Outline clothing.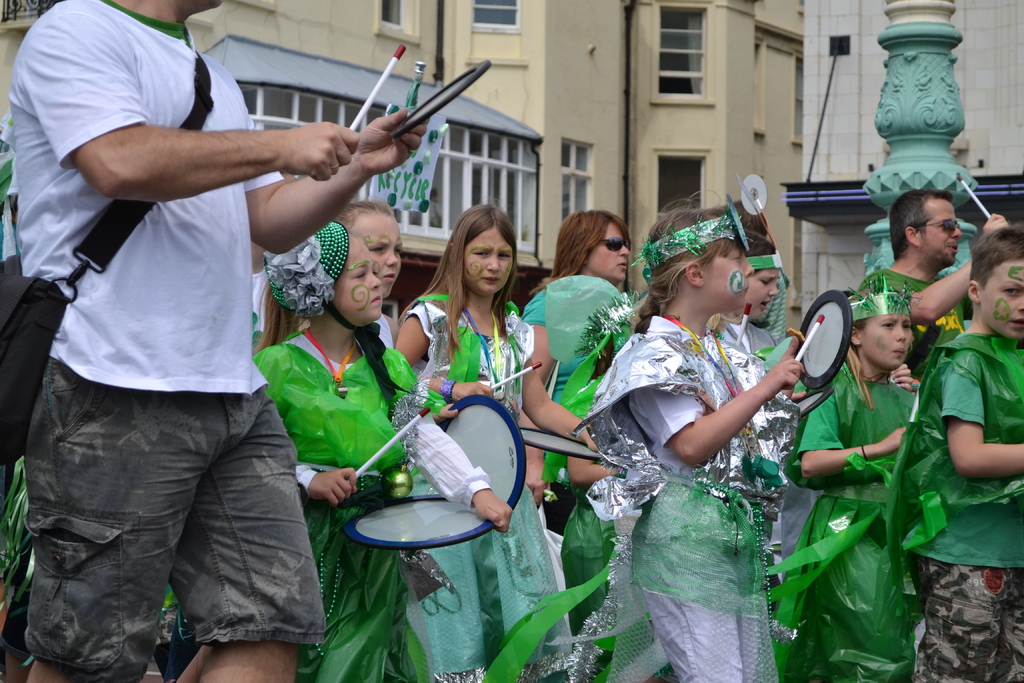
Outline: Rect(568, 306, 781, 682).
